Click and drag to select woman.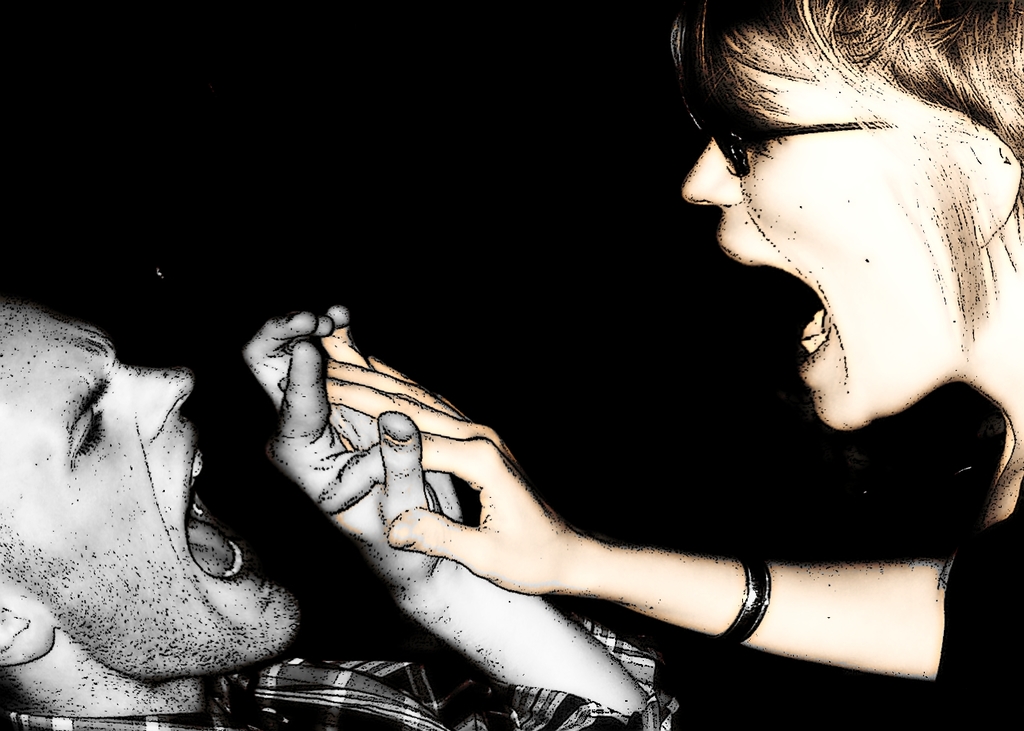
Selection: locate(274, 0, 1023, 730).
